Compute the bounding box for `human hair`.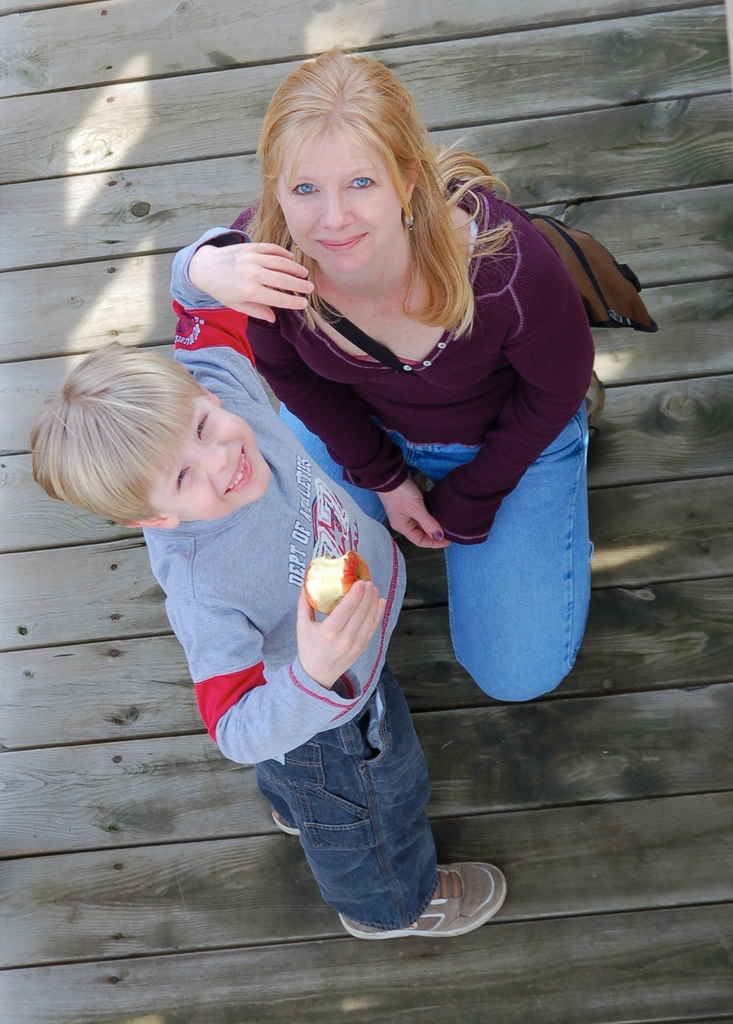
Rect(28, 345, 213, 525).
